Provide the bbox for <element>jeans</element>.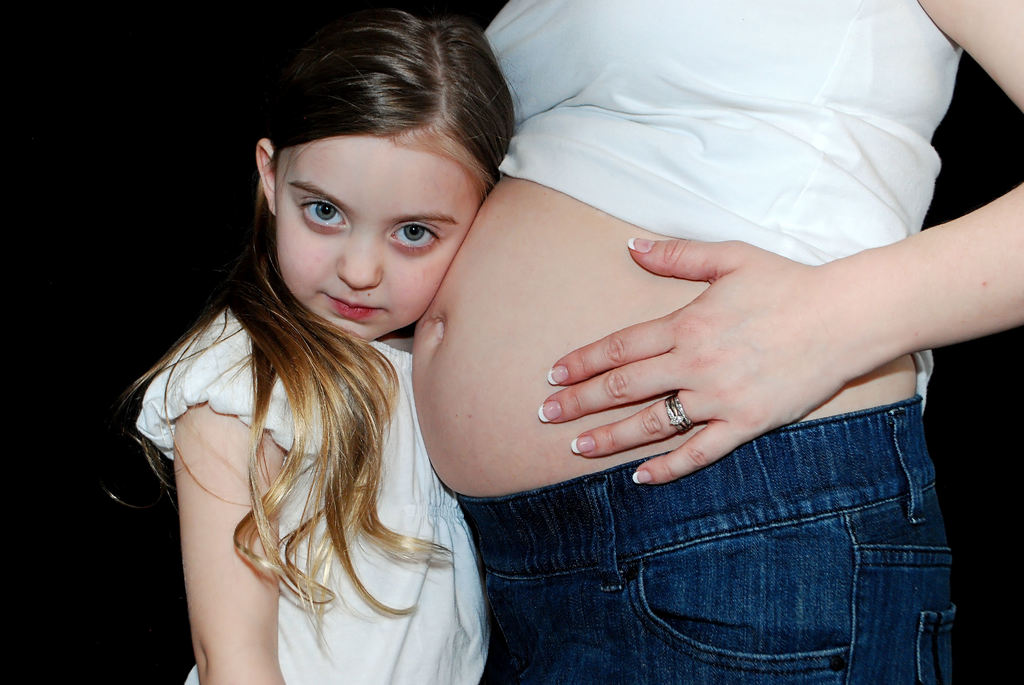
detection(434, 406, 973, 673).
